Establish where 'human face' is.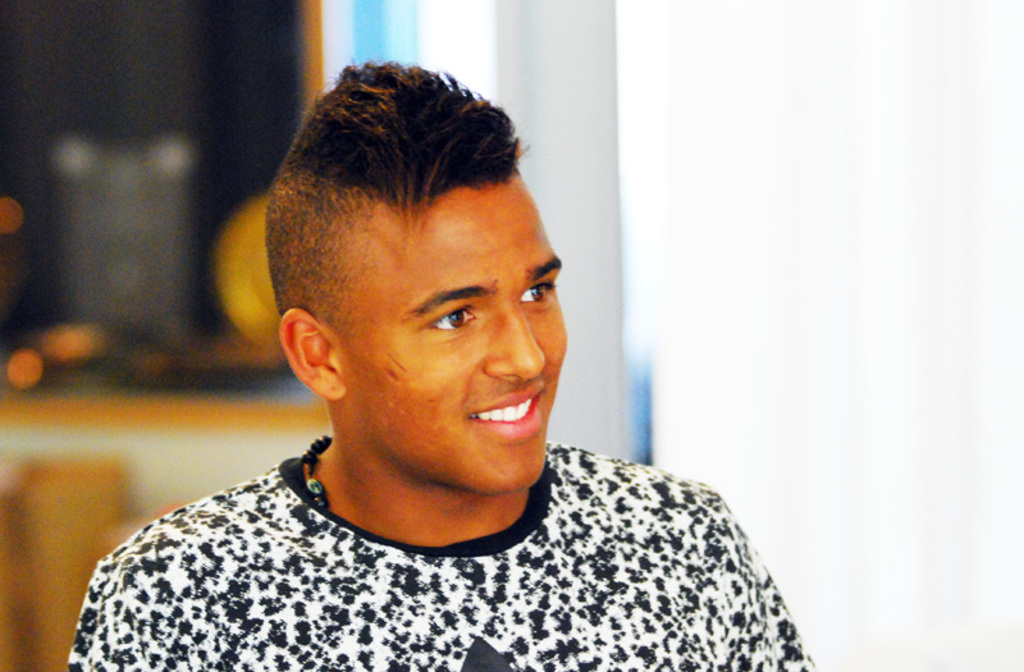
Established at [x1=351, y1=165, x2=566, y2=488].
